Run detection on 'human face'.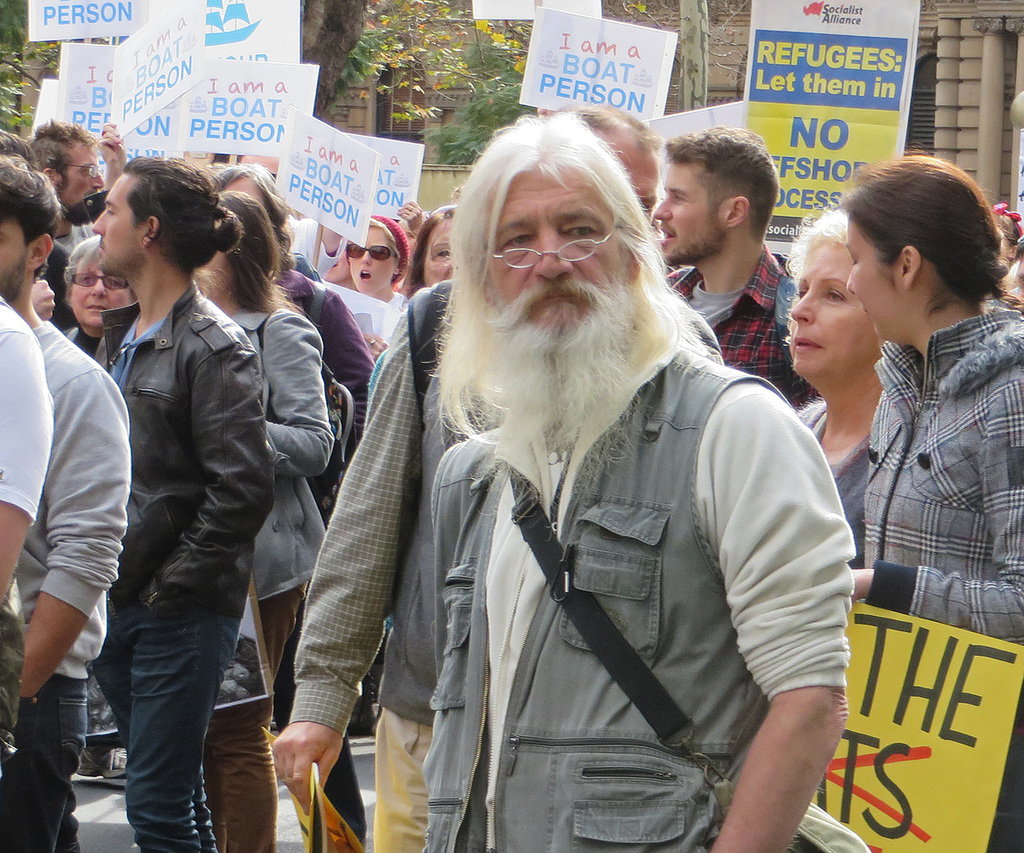
Result: (652, 157, 729, 264).
